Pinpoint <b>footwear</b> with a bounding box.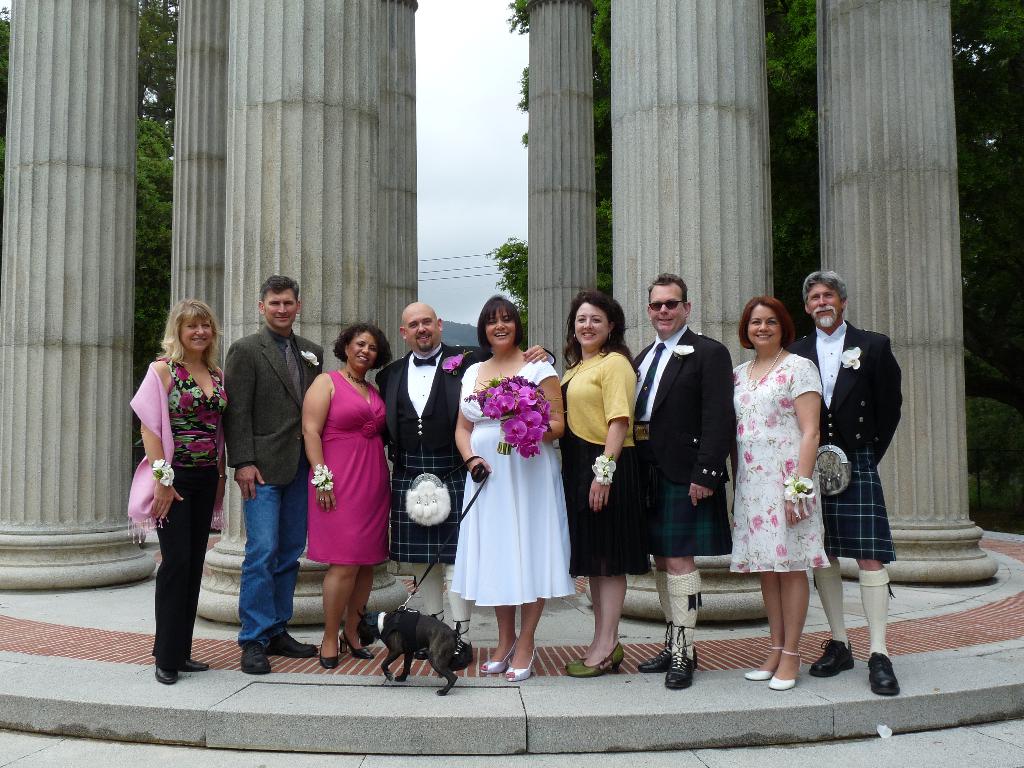
[864,644,909,696].
